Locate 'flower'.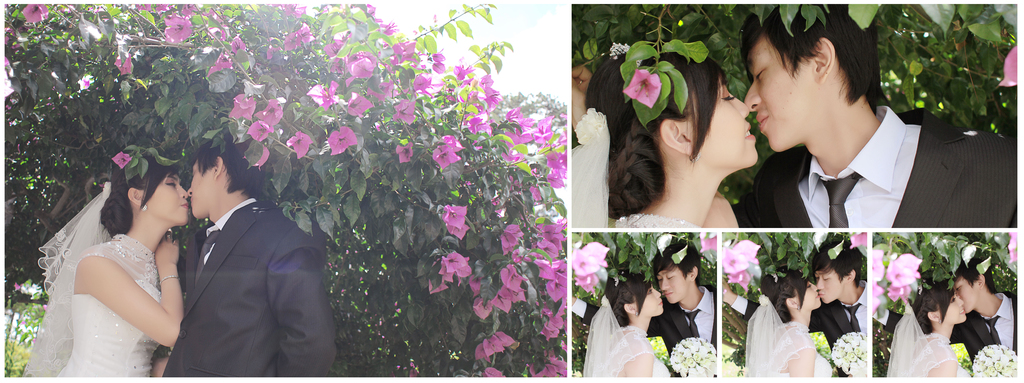
Bounding box: Rect(19, 1, 47, 22).
